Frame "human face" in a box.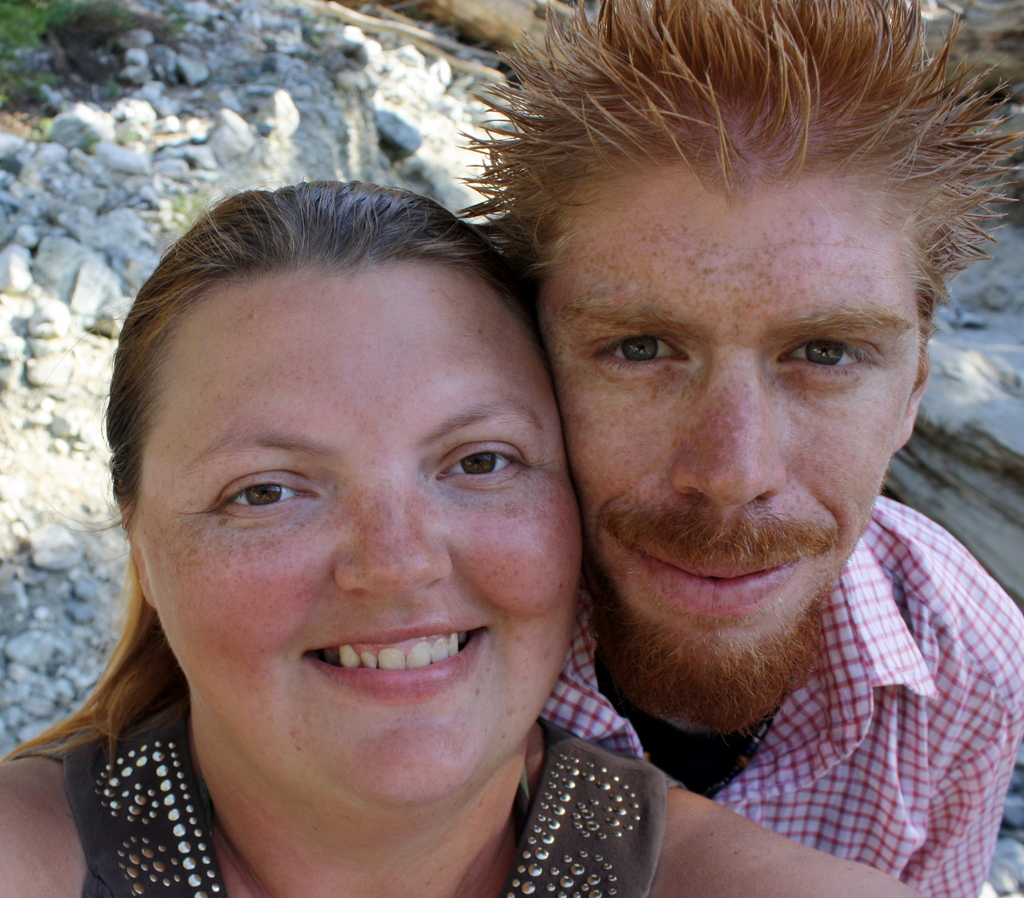
(134,266,584,808).
